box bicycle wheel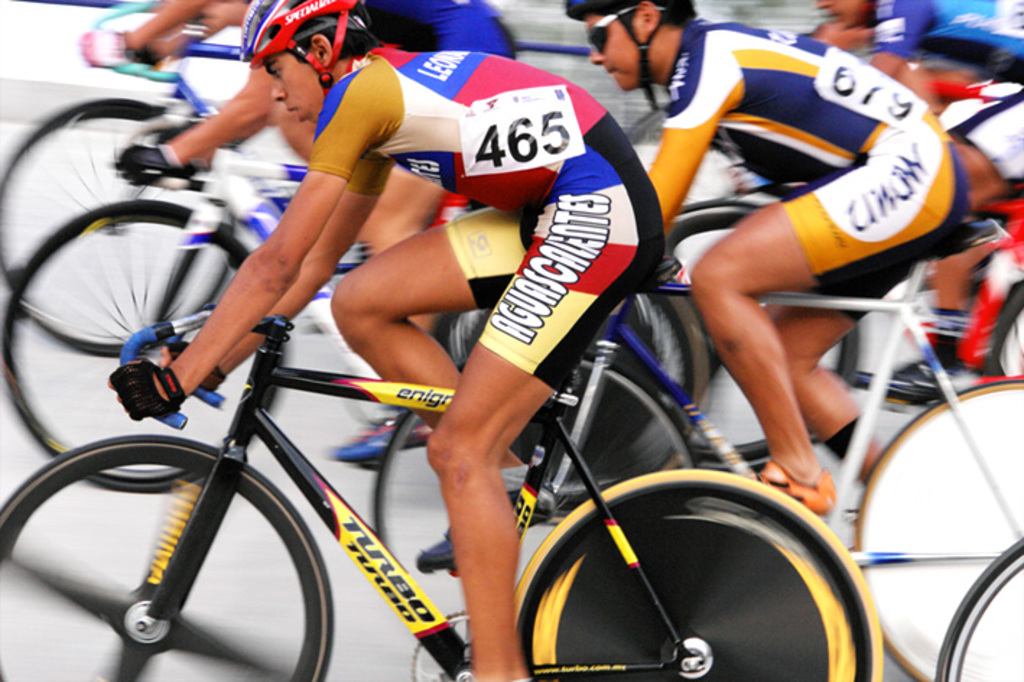
detection(368, 348, 692, 640)
